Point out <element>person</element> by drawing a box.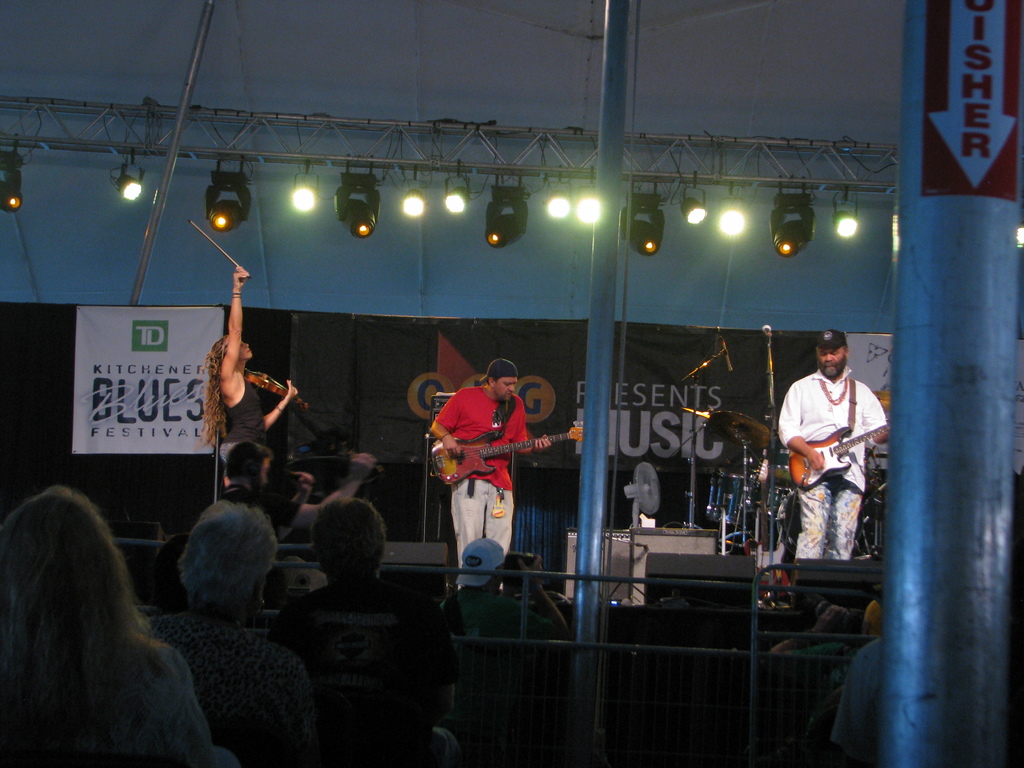
<box>200,265,316,484</box>.
